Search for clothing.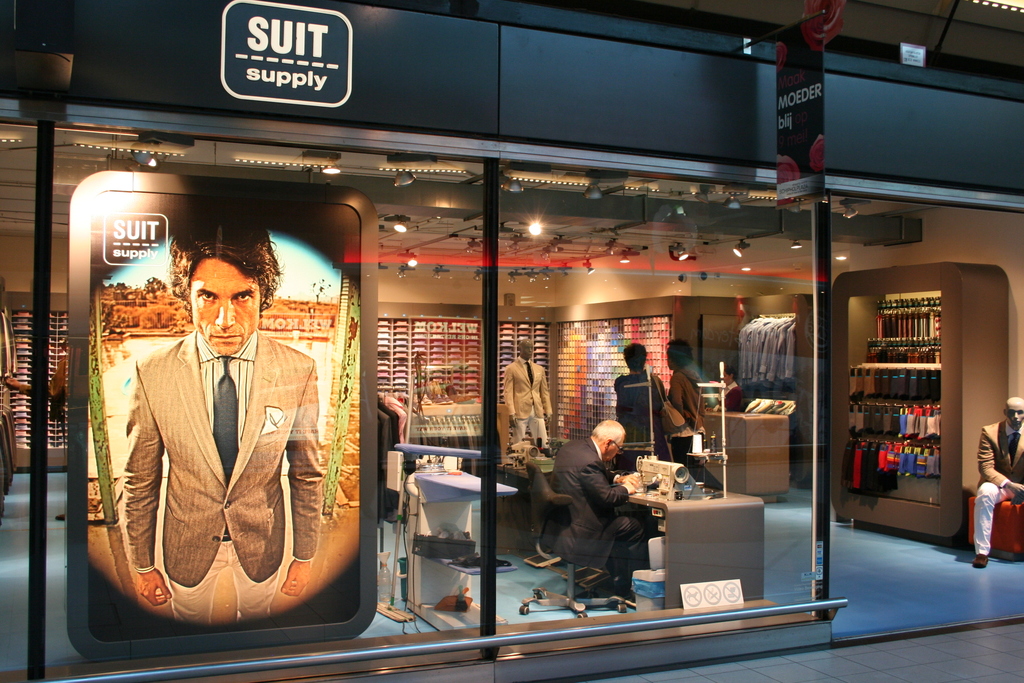
Found at box=[506, 353, 553, 457].
